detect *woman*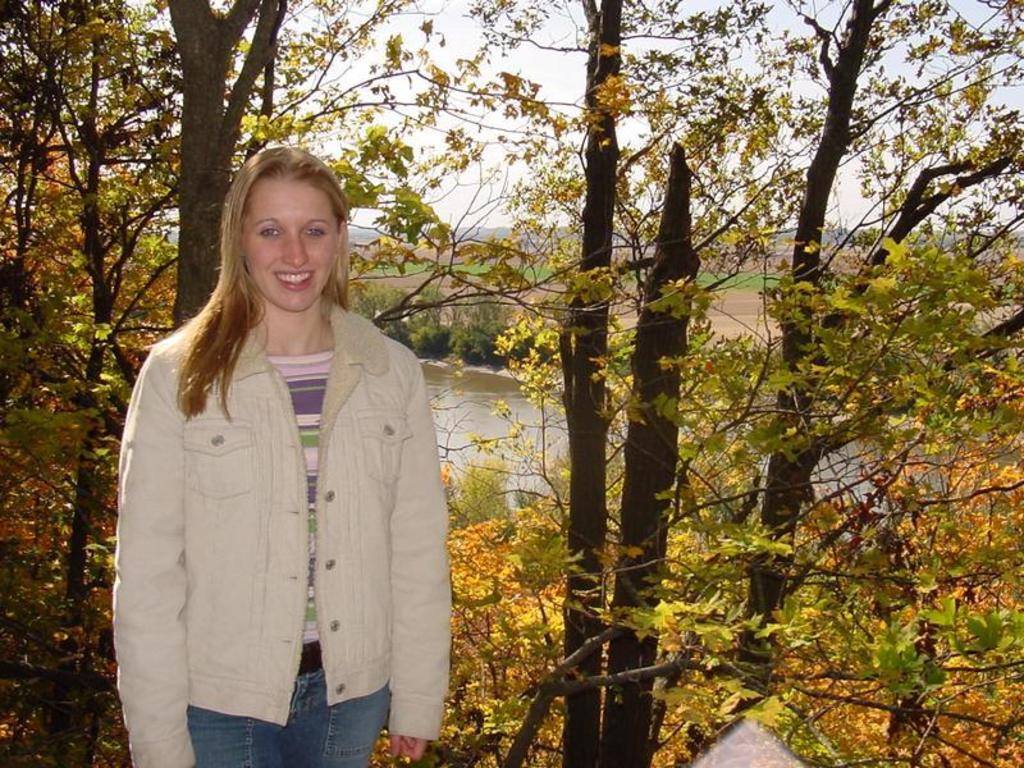
box(86, 142, 456, 767)
